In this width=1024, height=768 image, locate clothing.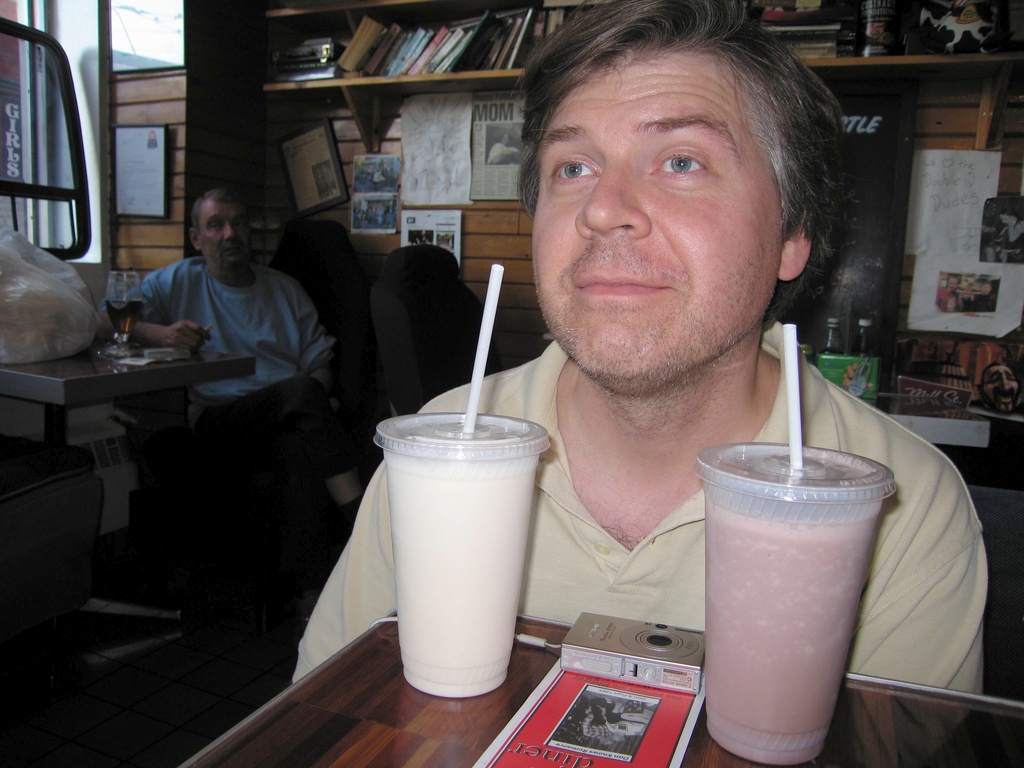
Bounding box: [left=296, top=316, right=991, bottom=684].
